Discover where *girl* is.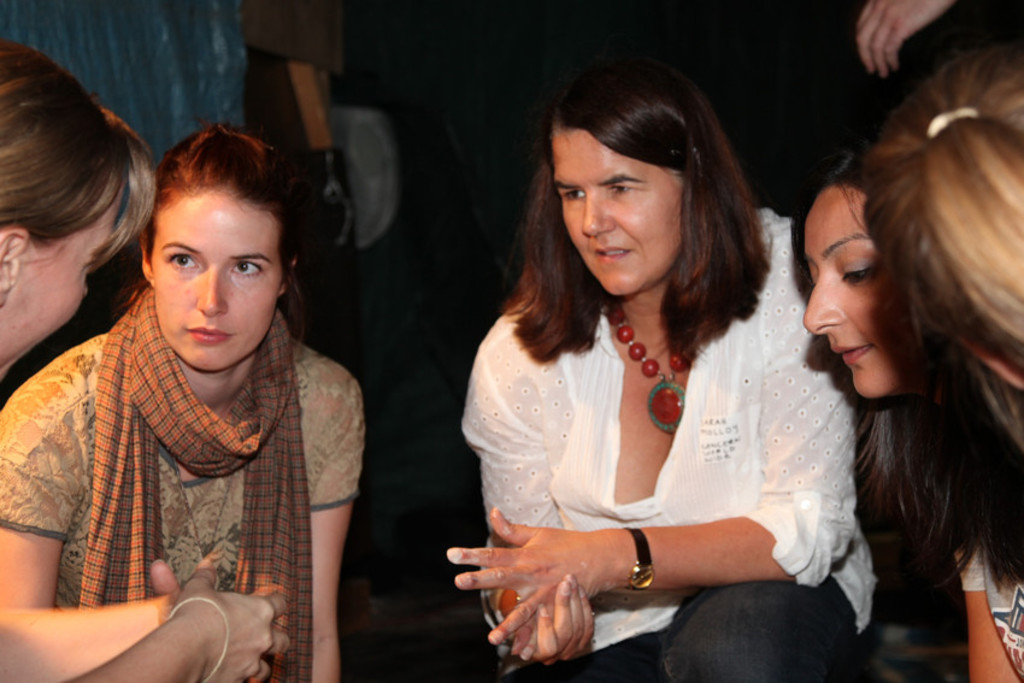
Discovered at box(0, 120, 366, 682).
